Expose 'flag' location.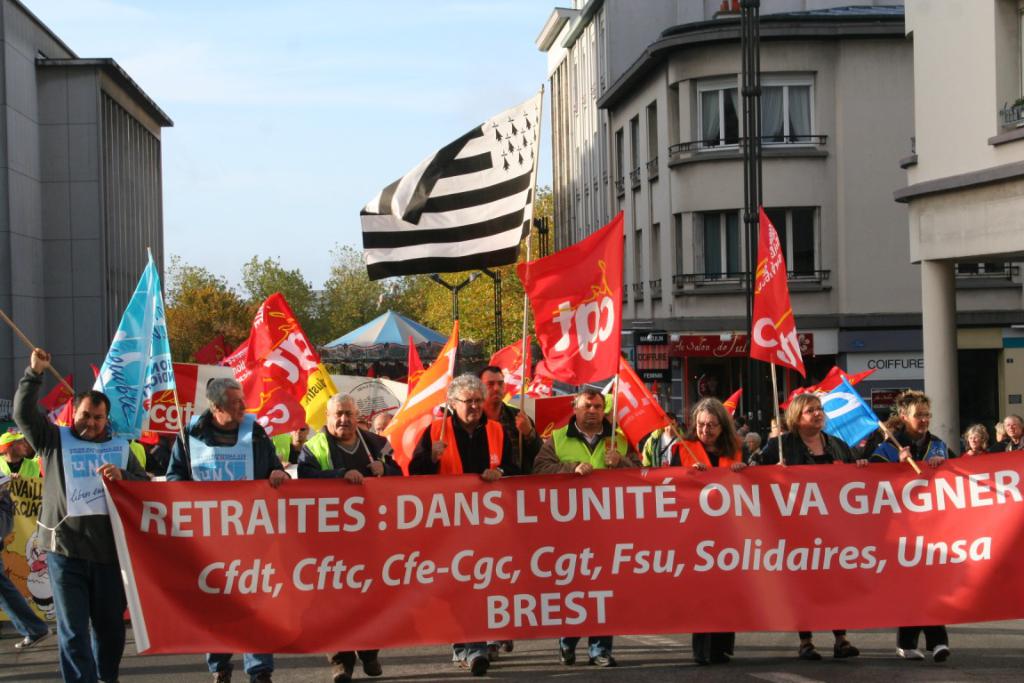
Exposed at [left=591, top=358, right=684, bottom=453].
